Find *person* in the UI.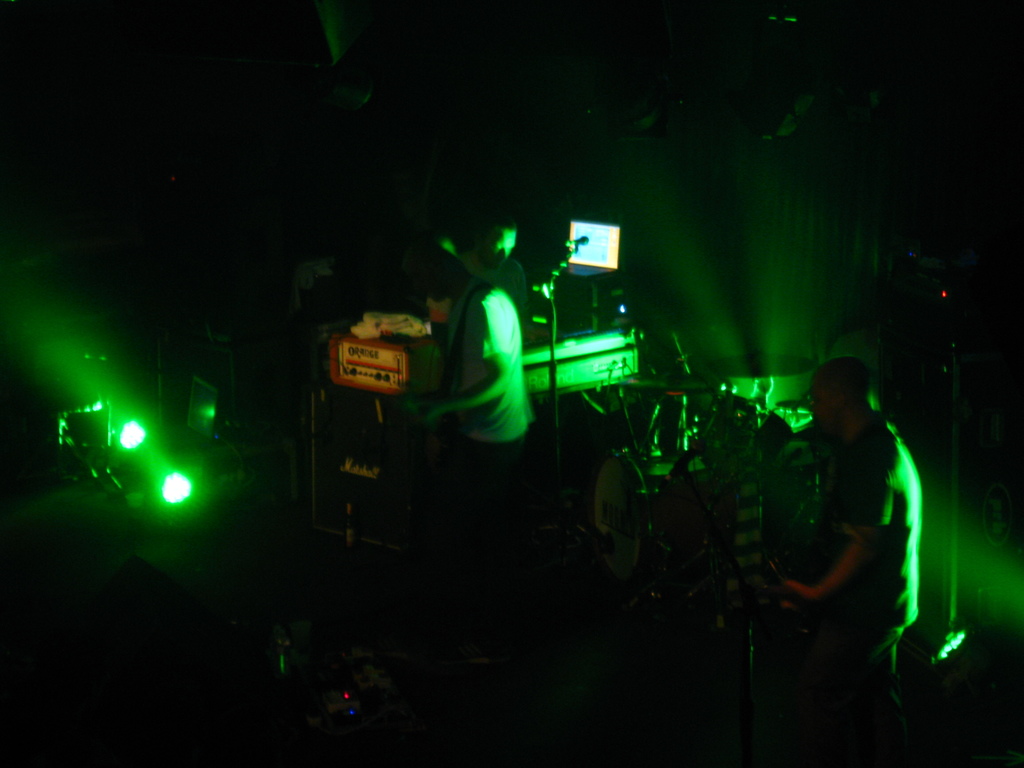
UI element at bbox=(773, 352, 925, 766).
